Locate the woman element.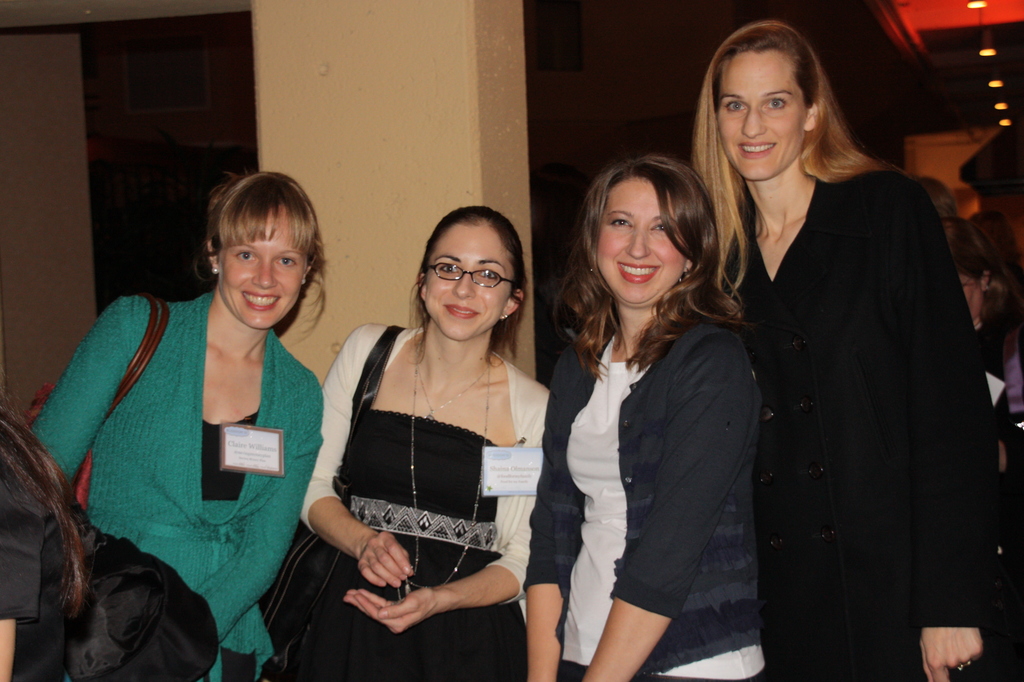
Element bbox: bbox=(516, 147, 776, 681).
